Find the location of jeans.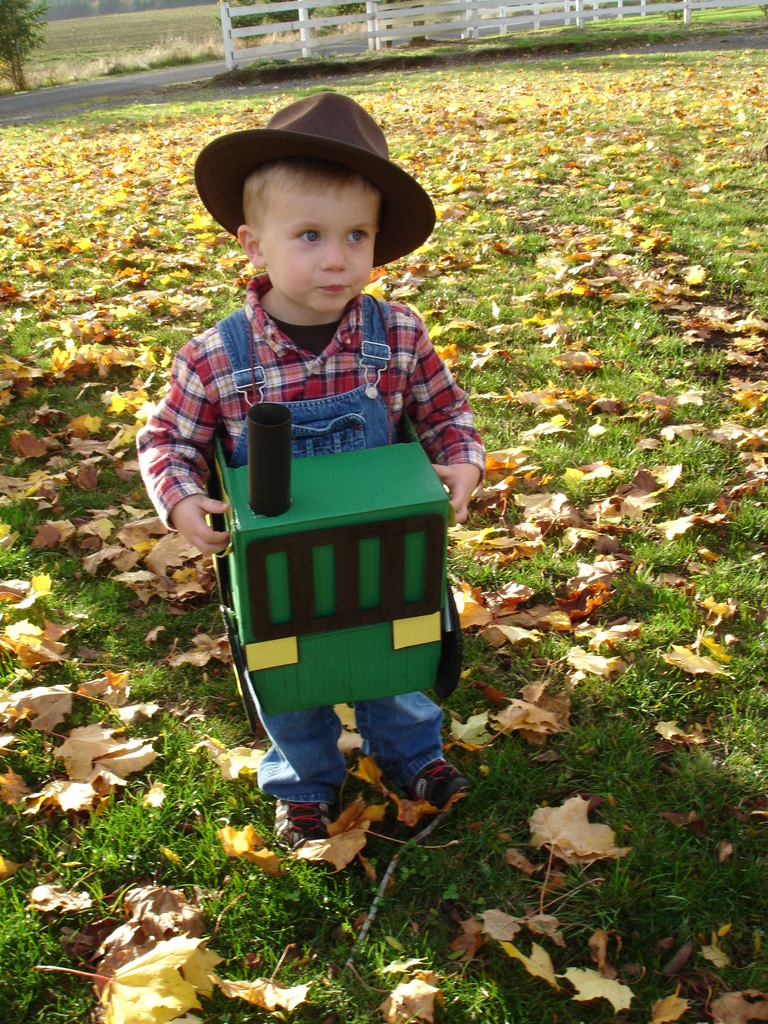
Location: l=227, t=299, r=471, b=824.
